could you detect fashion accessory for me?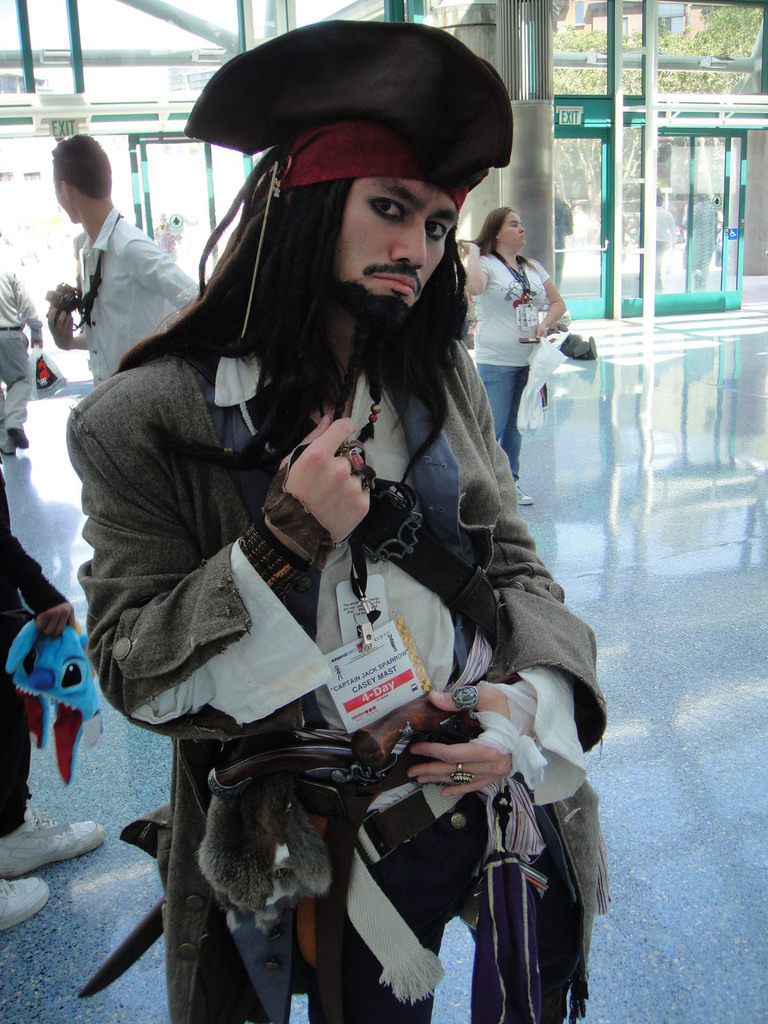
Detection result: 261 442 338 573.
